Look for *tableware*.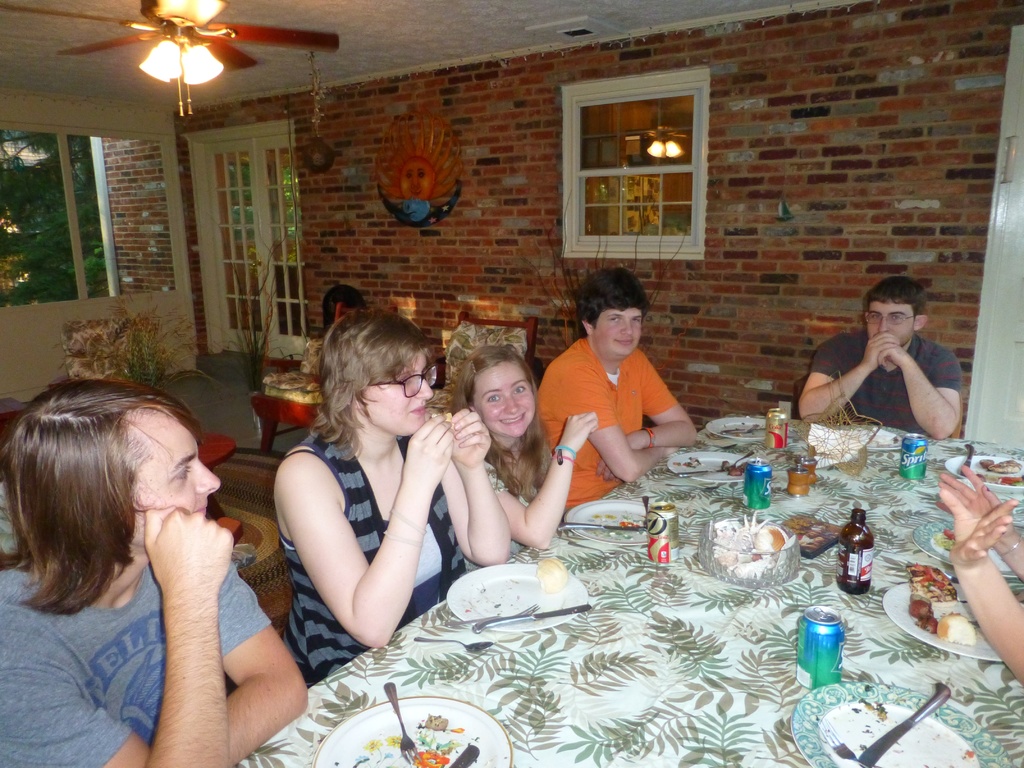
Found: locate(792, 682, 1009, 767).
